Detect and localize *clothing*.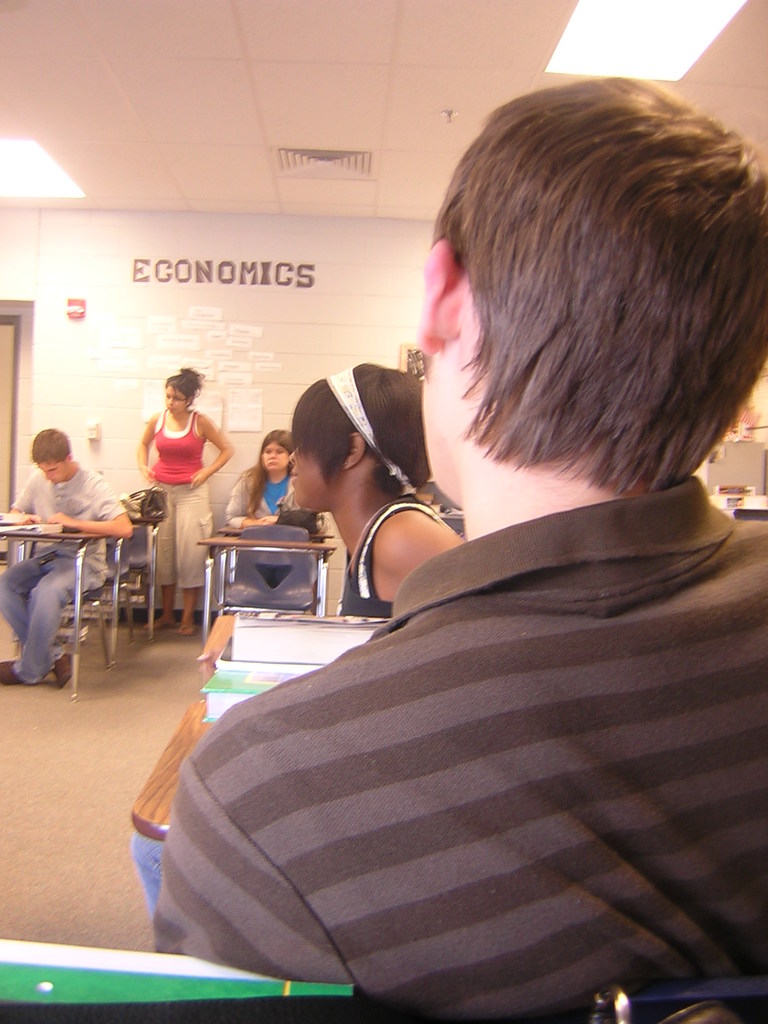
Localized at bbox=(143, 409, 212, 596).
